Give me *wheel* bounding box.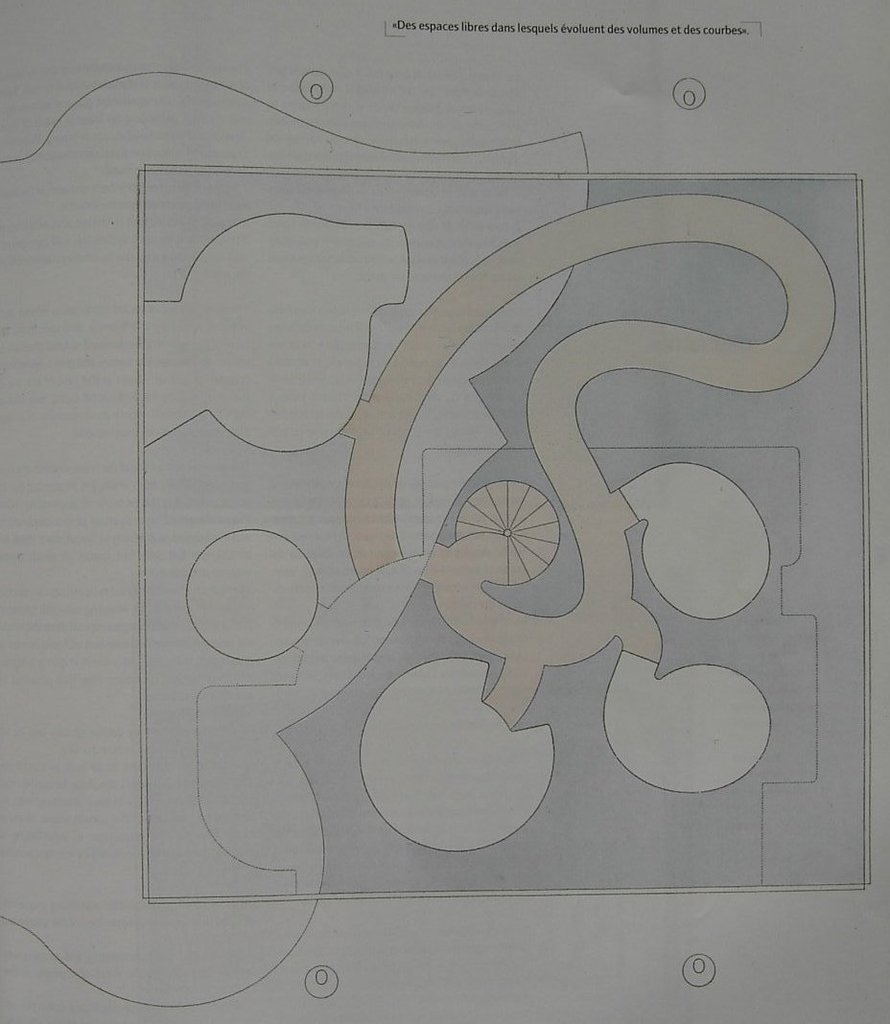
select_region(453, 475, 557, 585).
